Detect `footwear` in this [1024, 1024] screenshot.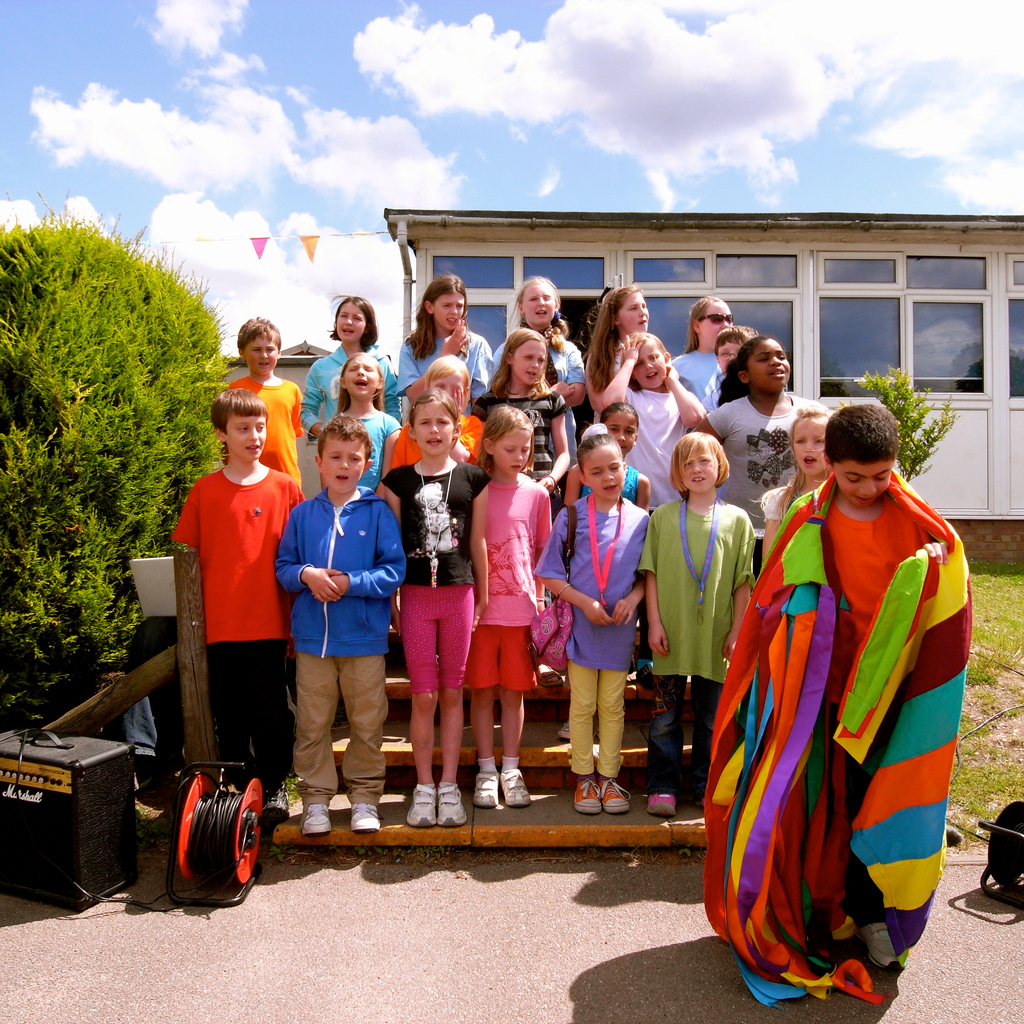
Detection: <bbox>405, 786, 438, 829</bbox>.
